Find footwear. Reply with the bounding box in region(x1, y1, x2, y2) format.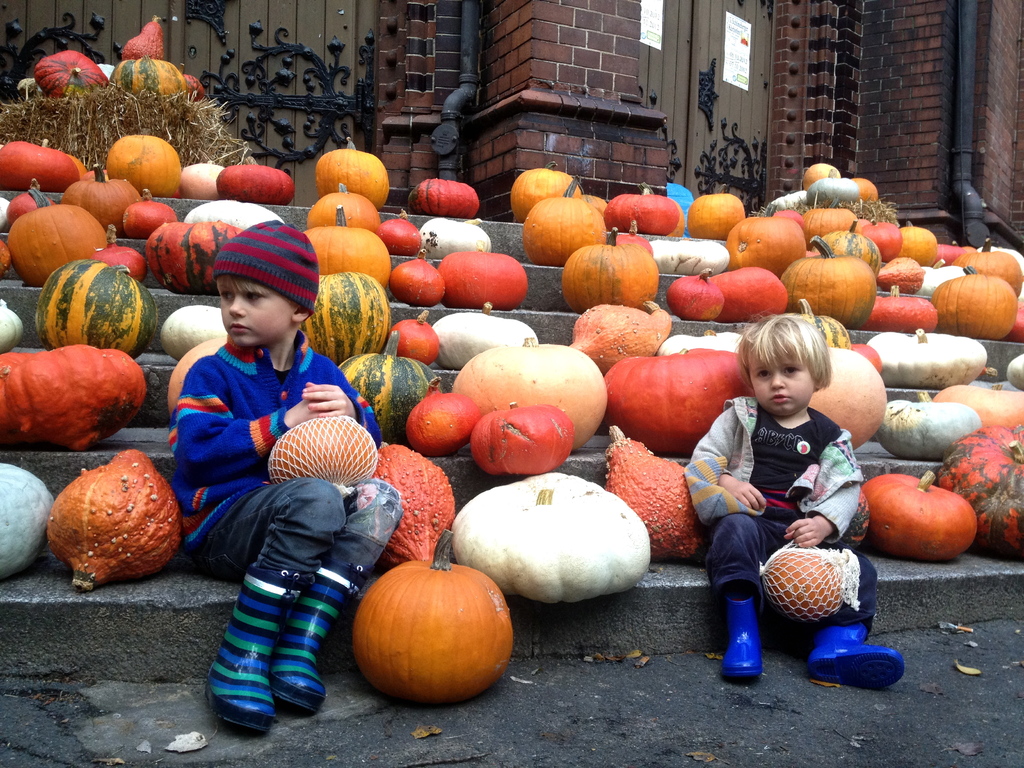
region(266, 556, 369, 717).
